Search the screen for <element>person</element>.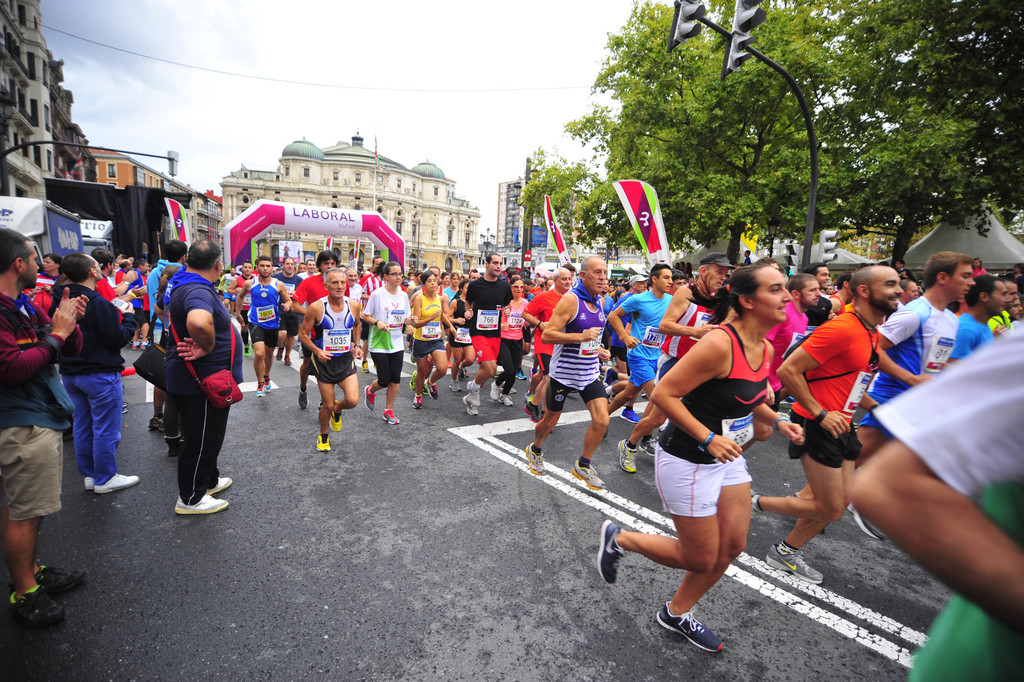
Found at detection(497, 271, 533, 409).
